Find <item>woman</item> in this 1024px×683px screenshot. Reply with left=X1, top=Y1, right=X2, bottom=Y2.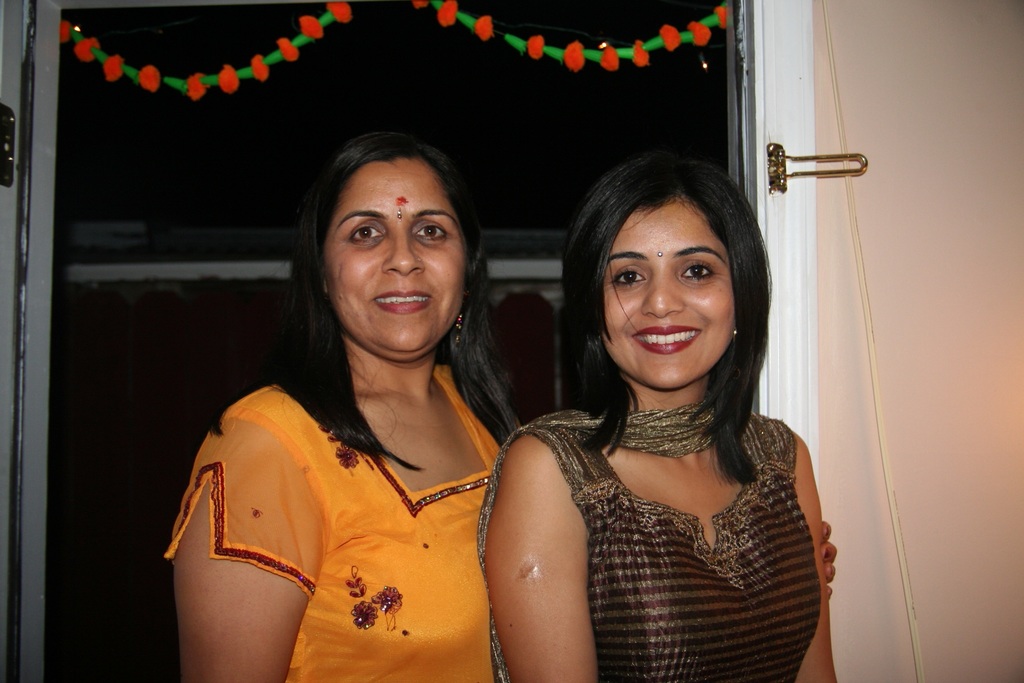
left=163, top=130, right=838, bottom=682.
